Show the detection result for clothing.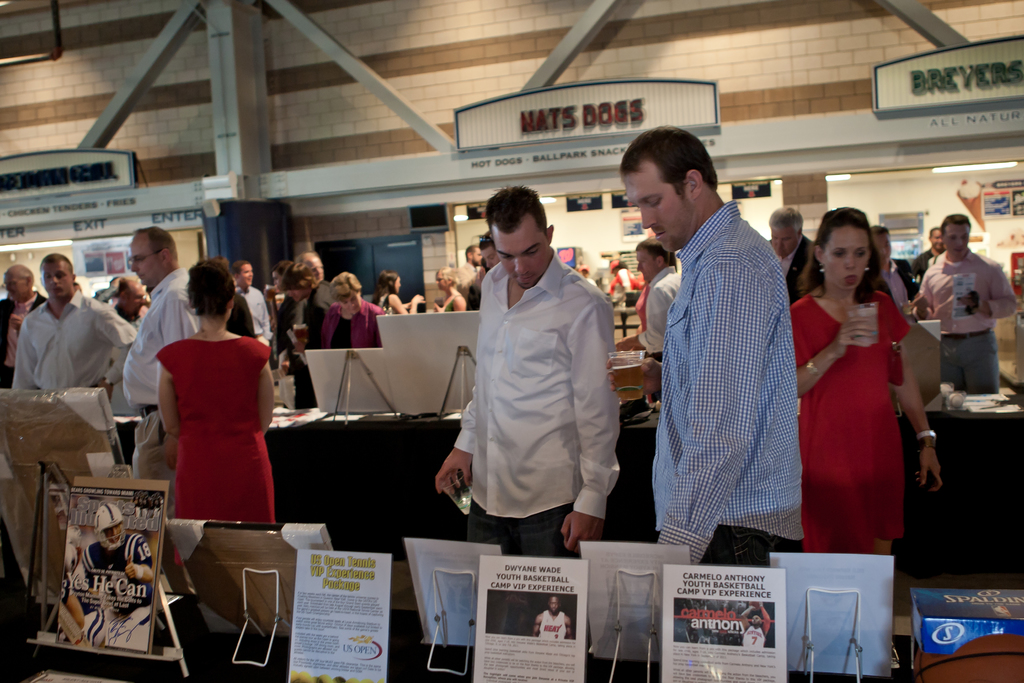
(x1=610, y1=258, x2=636, y2=293).
